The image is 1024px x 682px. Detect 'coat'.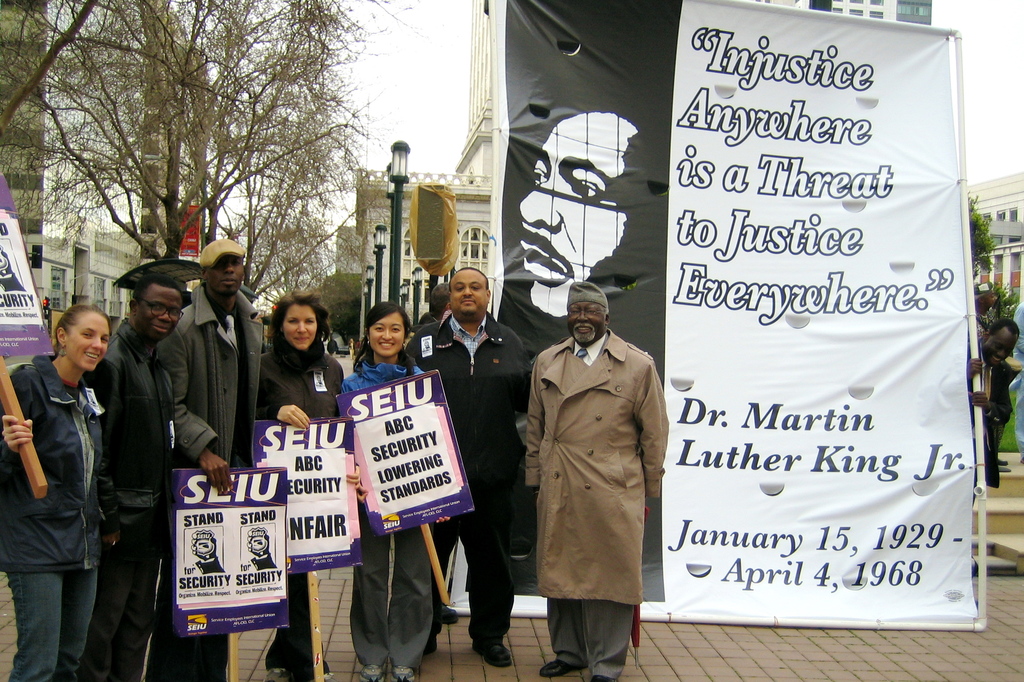
Detection: [left=174, top=275, right=264, bottom=477].
